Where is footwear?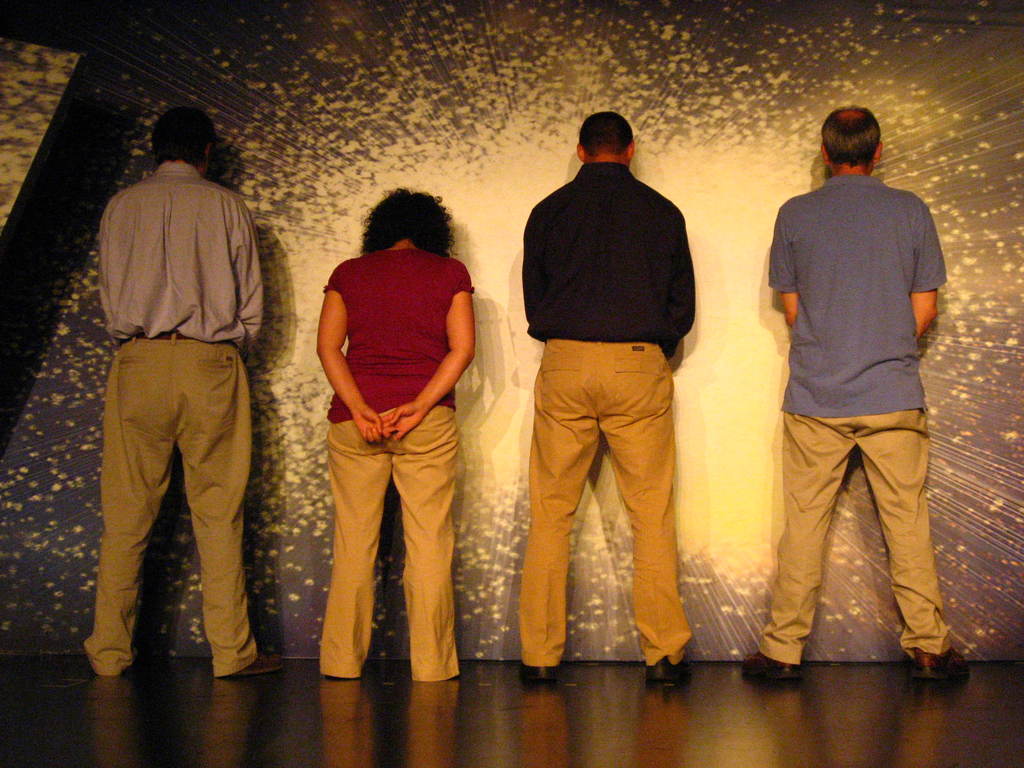
bbox=(740, 653, 794, 682).
